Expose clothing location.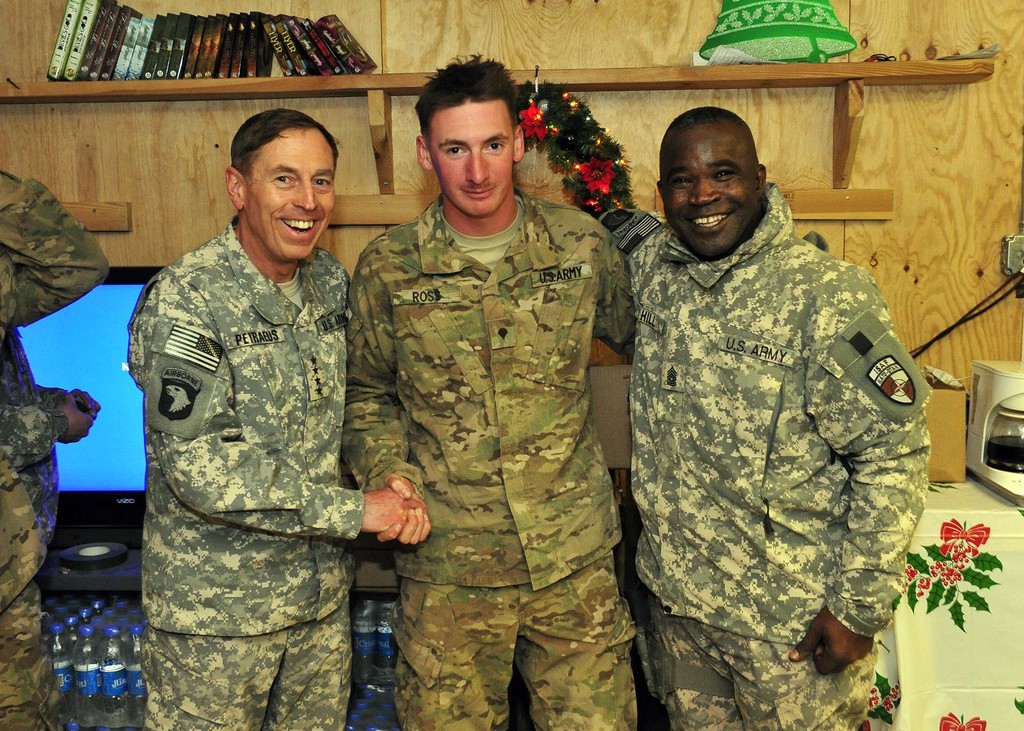
Exposed at detection(340, 202, 640, 730).
